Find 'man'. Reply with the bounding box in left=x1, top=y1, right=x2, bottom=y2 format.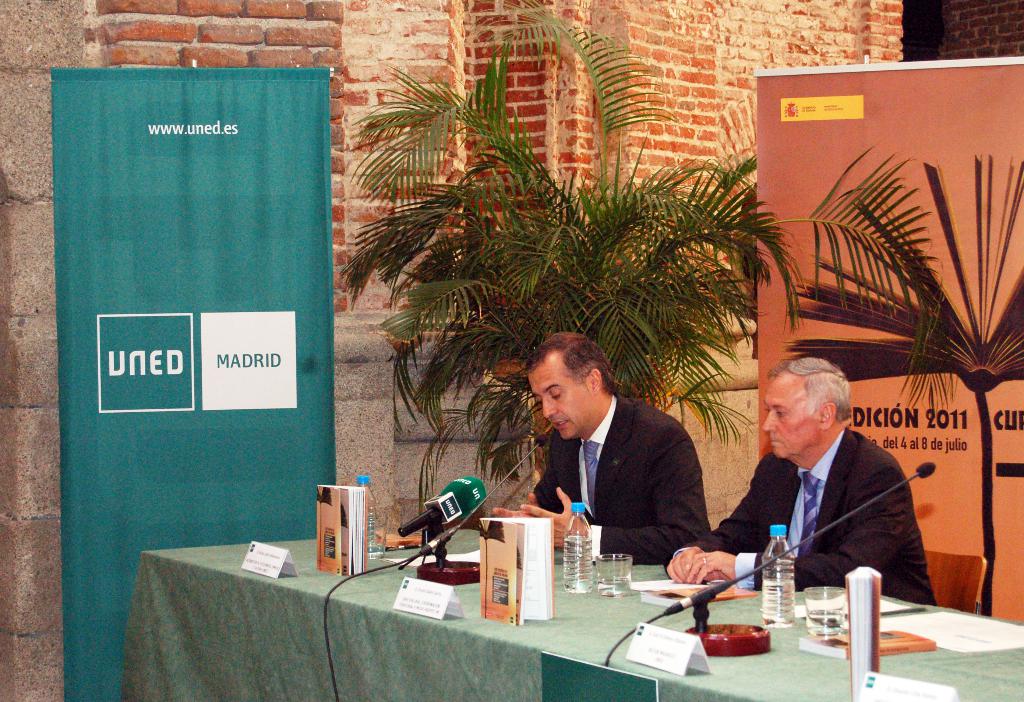
left=479, top=348, right=743, bottom=571.
